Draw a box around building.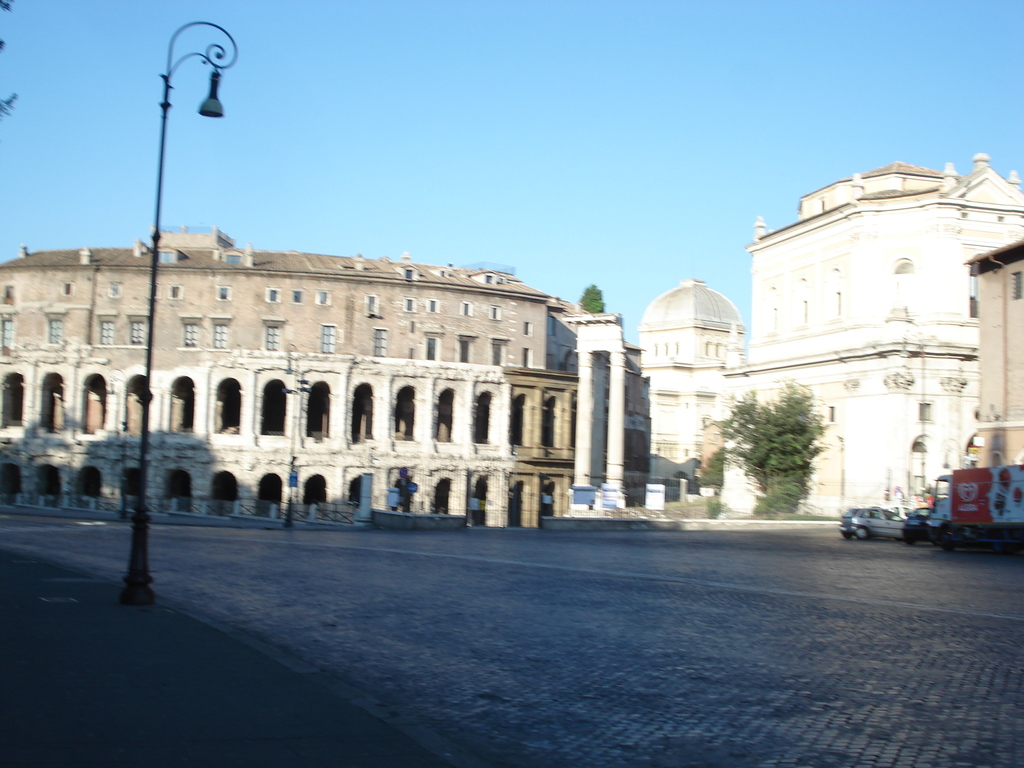
x1=731, y1=163, x2=1023, y2=518.
